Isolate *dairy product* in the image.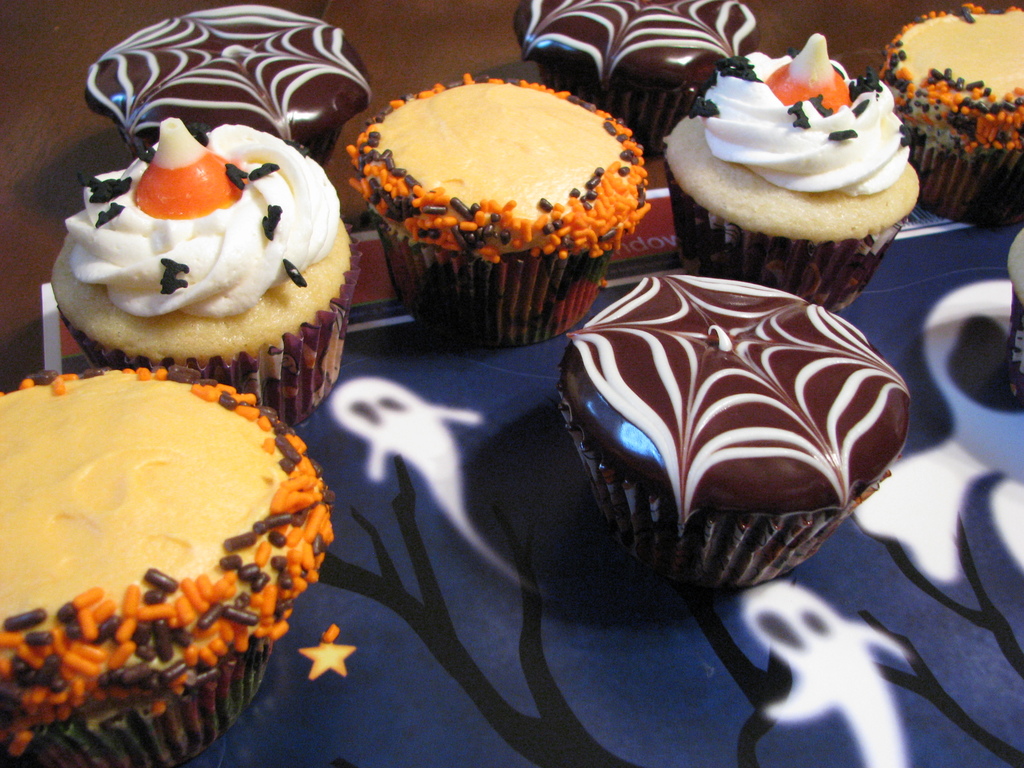
Isolated region: (left=877, top=1, right=1023, bottom=227).
